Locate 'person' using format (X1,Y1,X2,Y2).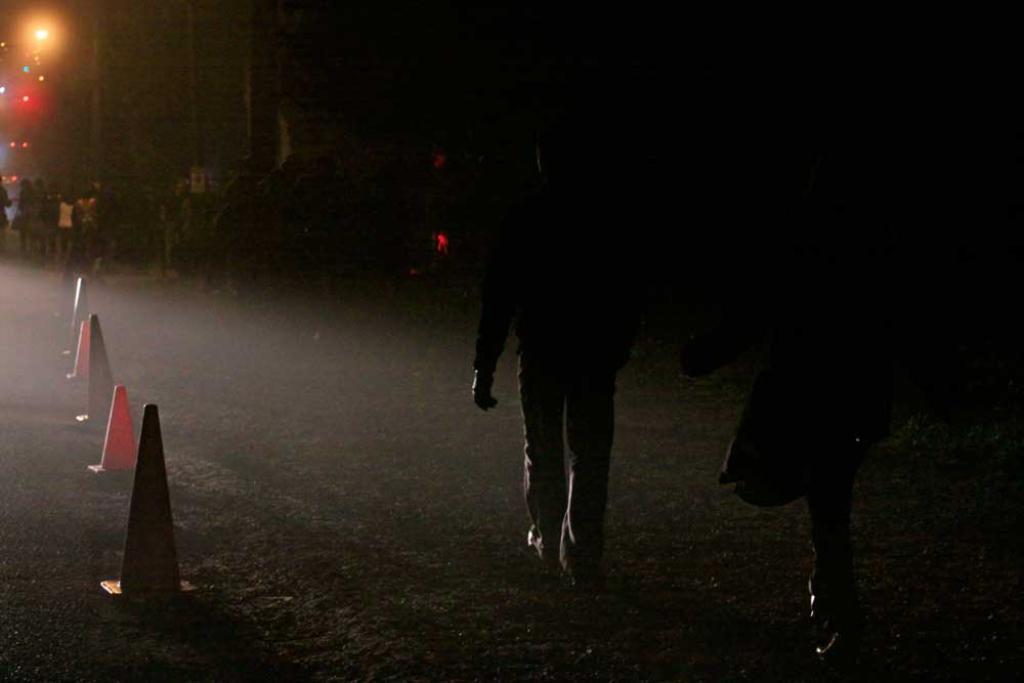
(717,273,903,661).
